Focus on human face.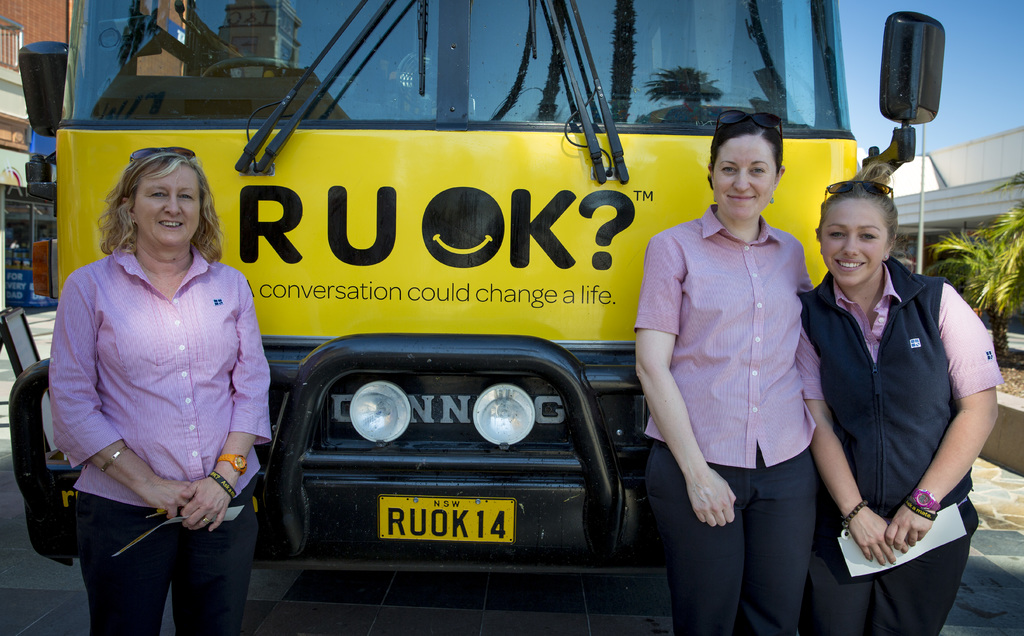
Focused at [x1=709, y1=137, x2=780, y2=217].
